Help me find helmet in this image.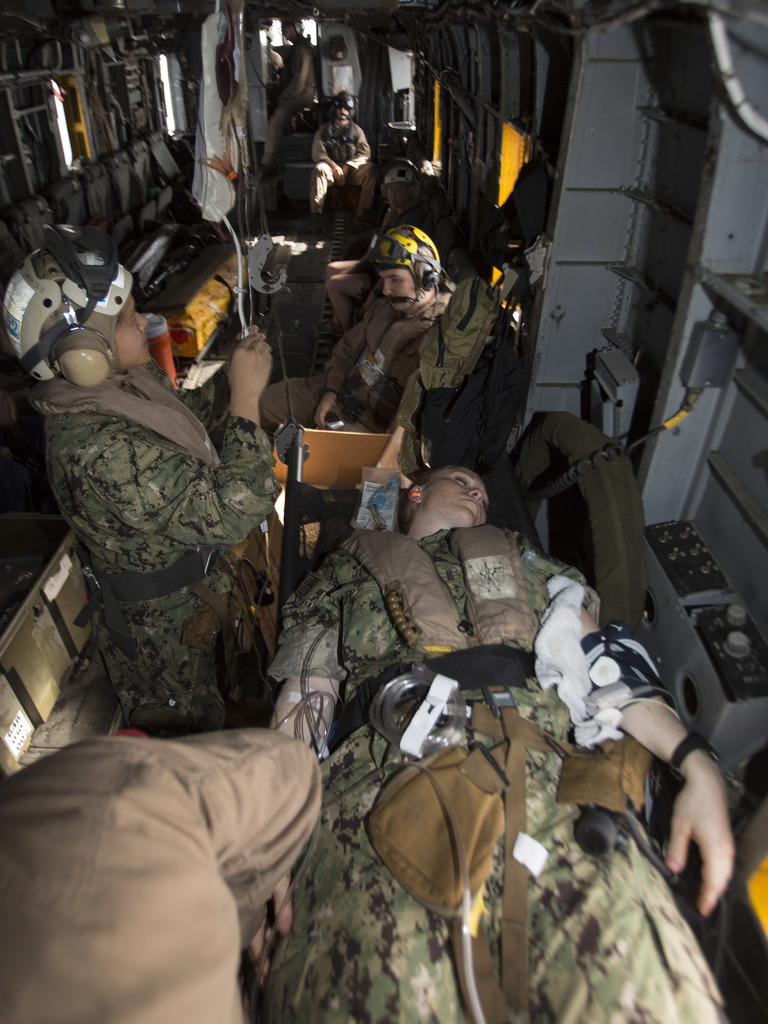
Found it: bbox(377, 156, 422, 209).
